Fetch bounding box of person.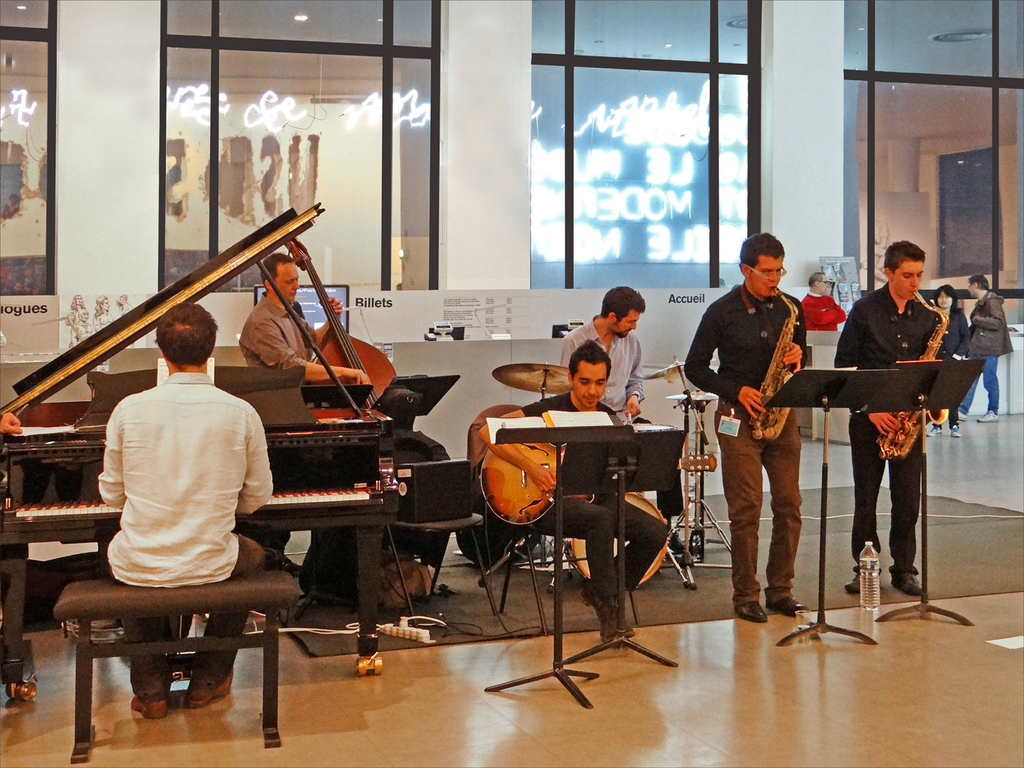
Bbox: <region>237, 253, 373, 575</region>.
